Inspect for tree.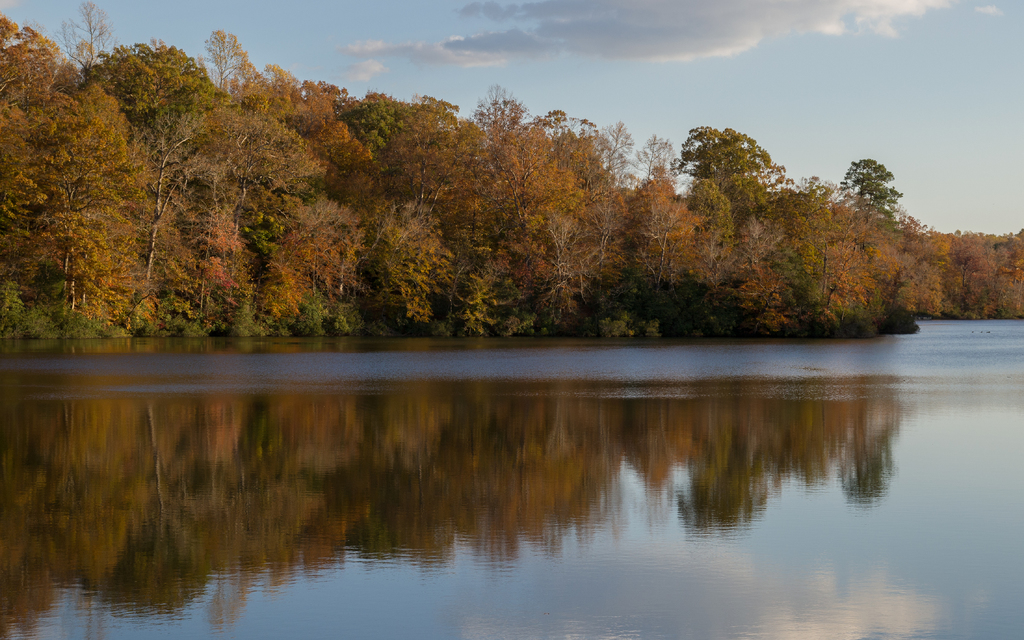
Inspection: [339,76,630,349].
